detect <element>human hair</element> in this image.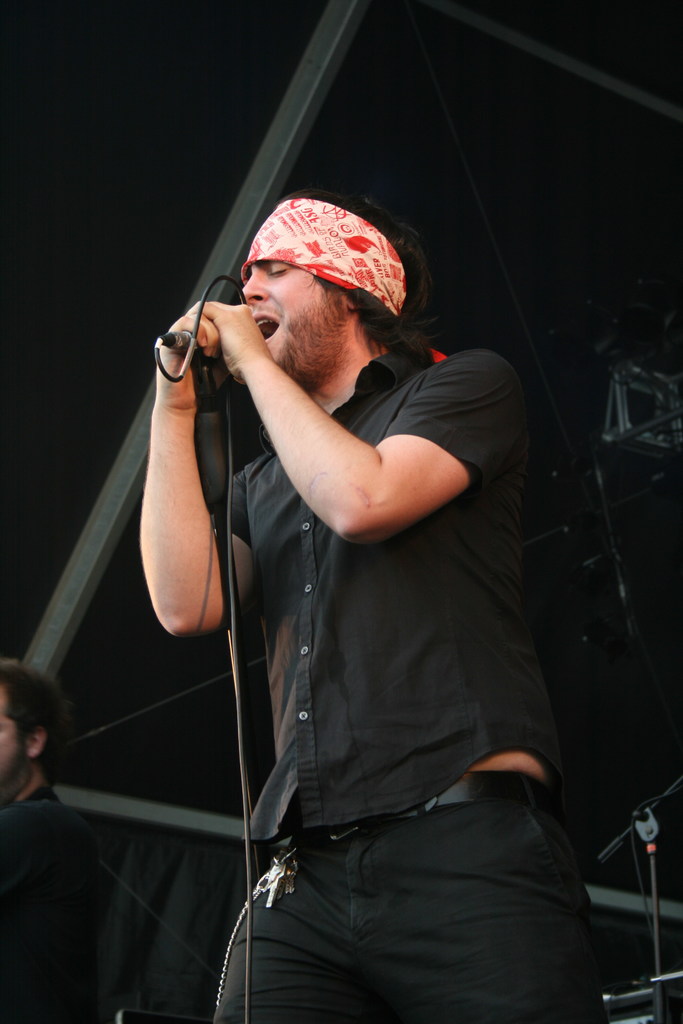
Detection: (313, 196, 431, 355).
